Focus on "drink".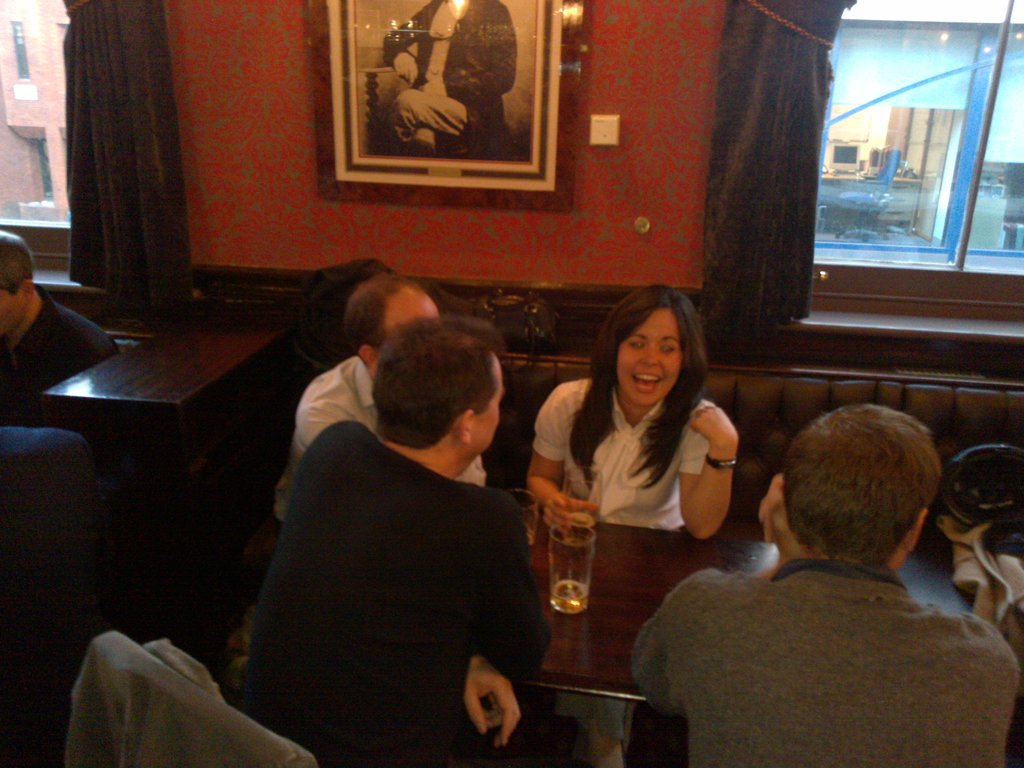
Focused at (565,512,598,542).
